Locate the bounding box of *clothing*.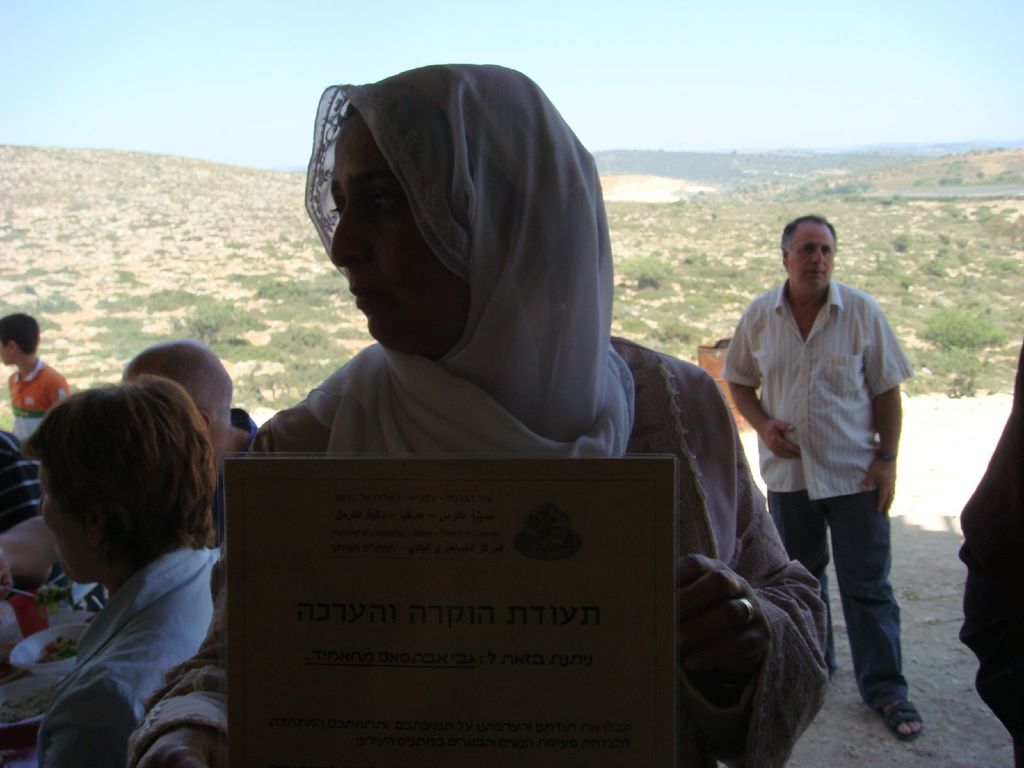
Bounding box: region(125, 331, 829, 767).
